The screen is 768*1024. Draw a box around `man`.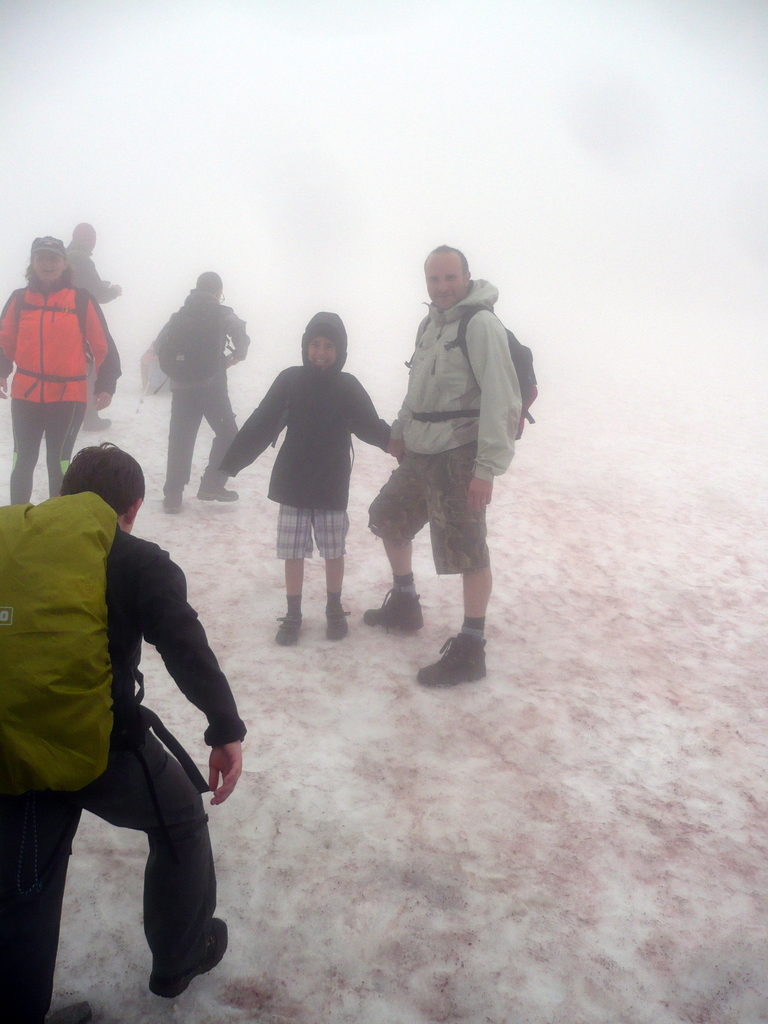
left=157, top=269, right=257, bottom=510.
